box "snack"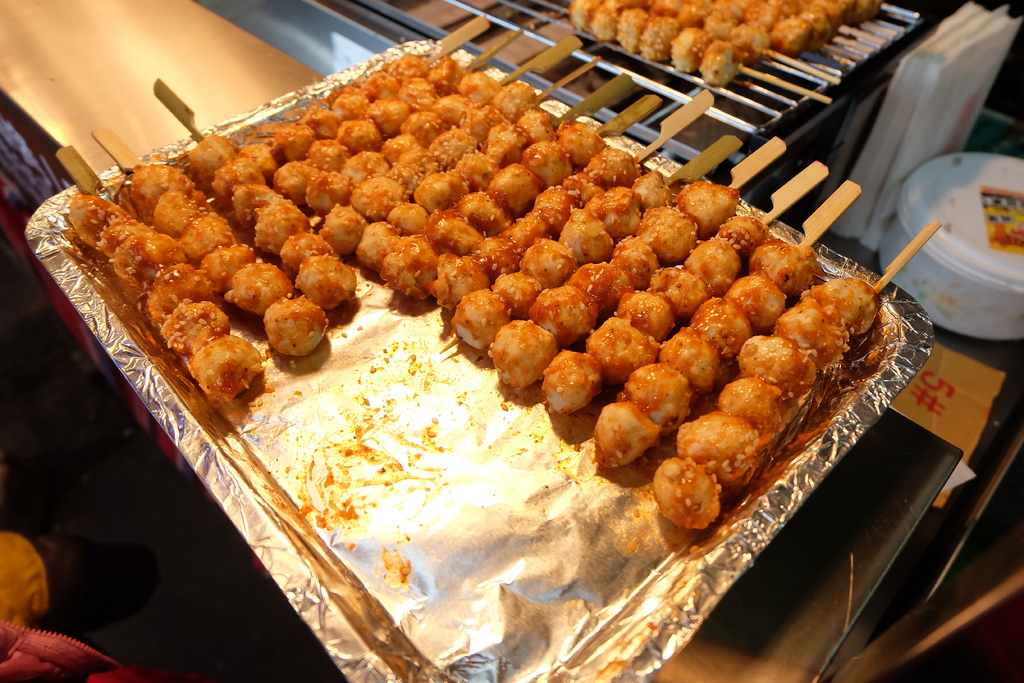
433, 58, 470, 96
